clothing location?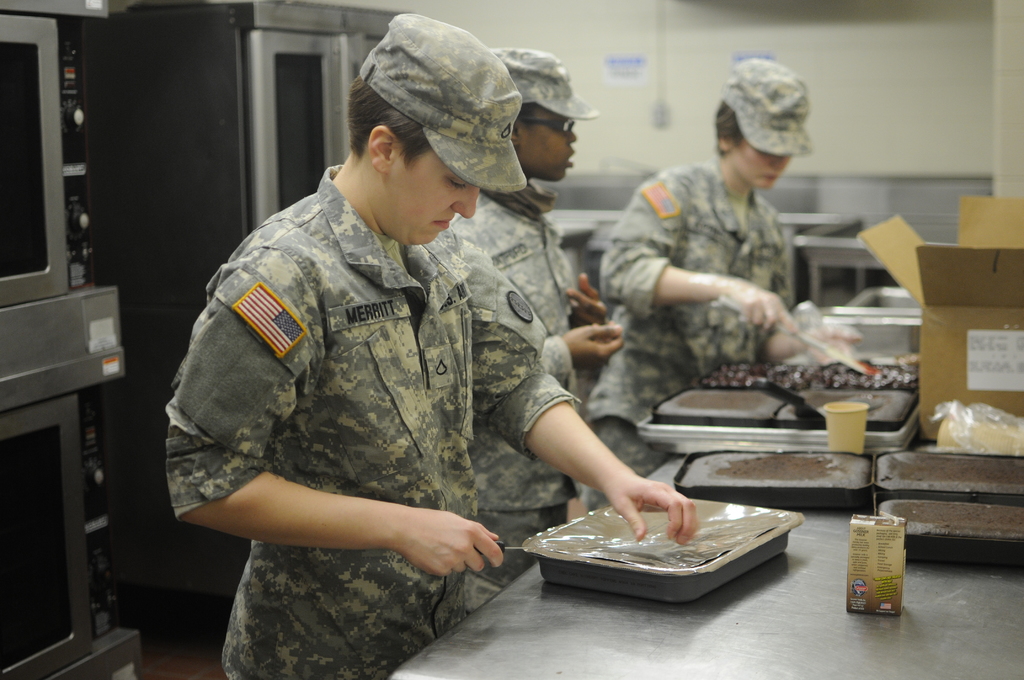
(166, 6, 575, 679)
